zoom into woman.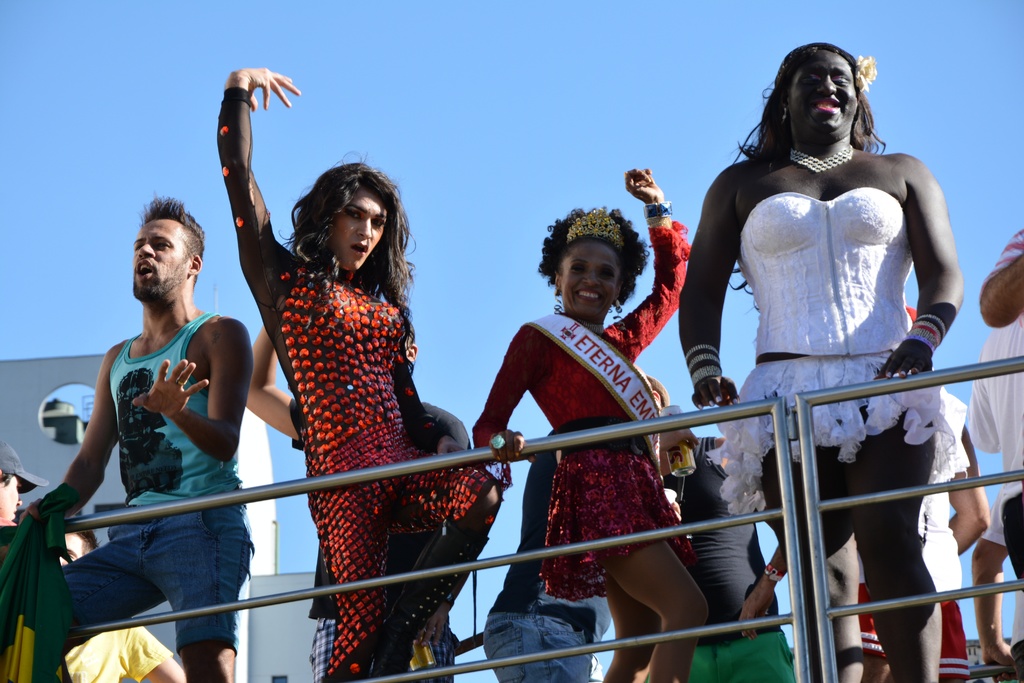
Zoom target: (234, 141, 515, 682).
